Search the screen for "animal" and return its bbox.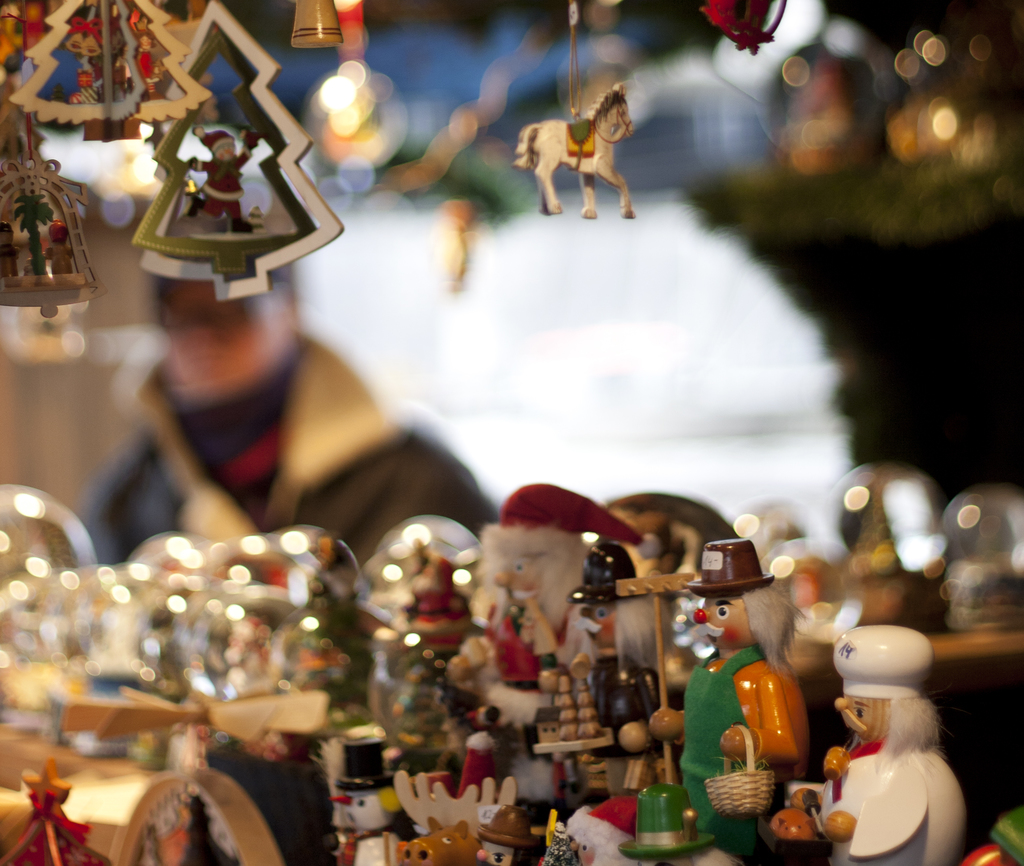
Found: (508, 79, 639, 218).
